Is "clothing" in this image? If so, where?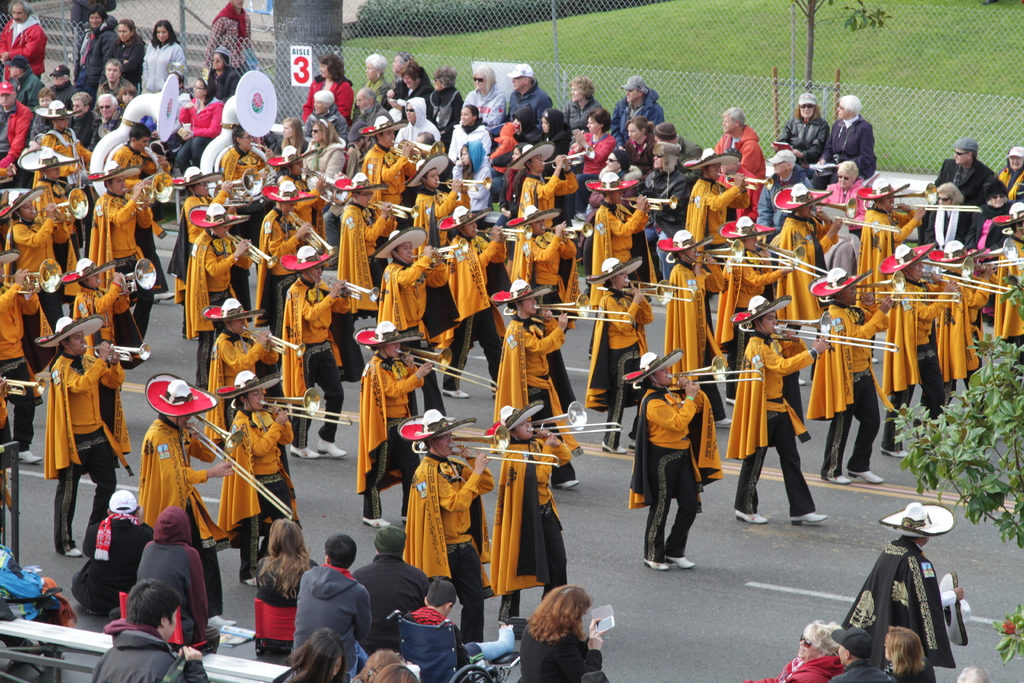
Yes, at [x1=93, y1=624, x2=204, y2=682].
